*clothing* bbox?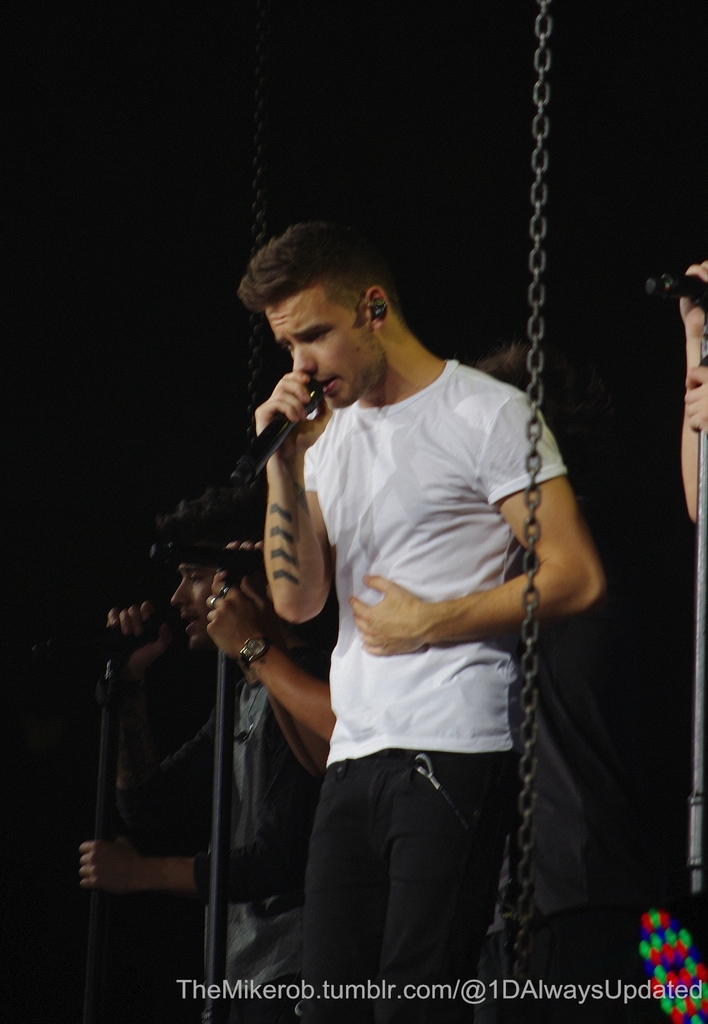
select_region(131, 610, 377, 1011)
